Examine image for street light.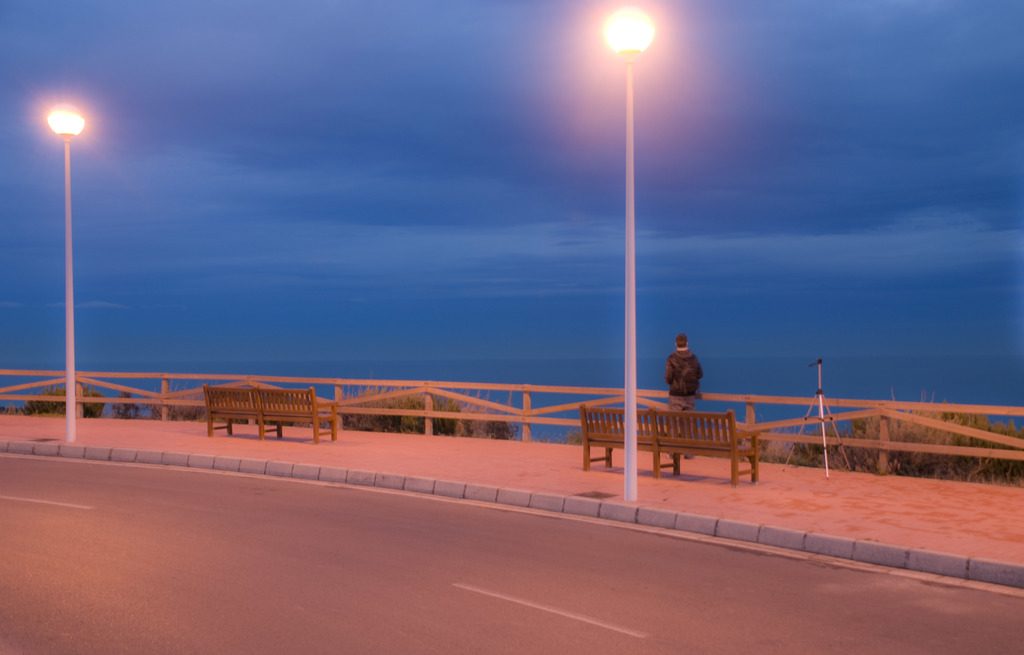
Examination result: x1=596, y1=4, x2=661, y2=503.
